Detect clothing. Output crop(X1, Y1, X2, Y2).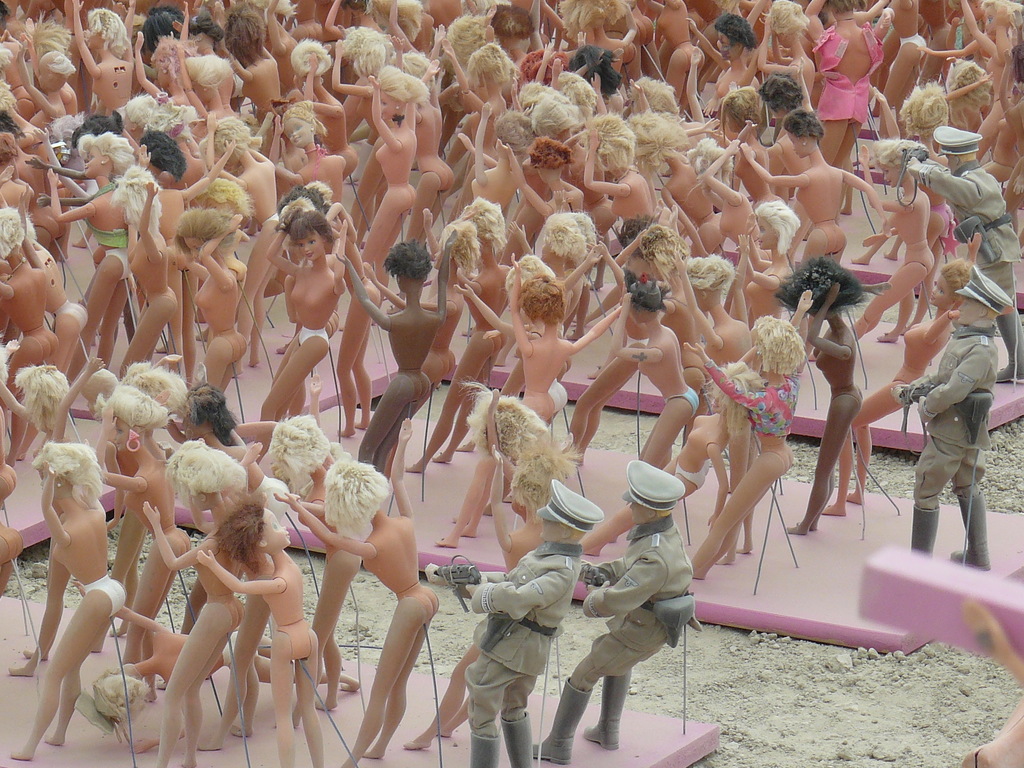
crop(545, 372, 574, 417).
